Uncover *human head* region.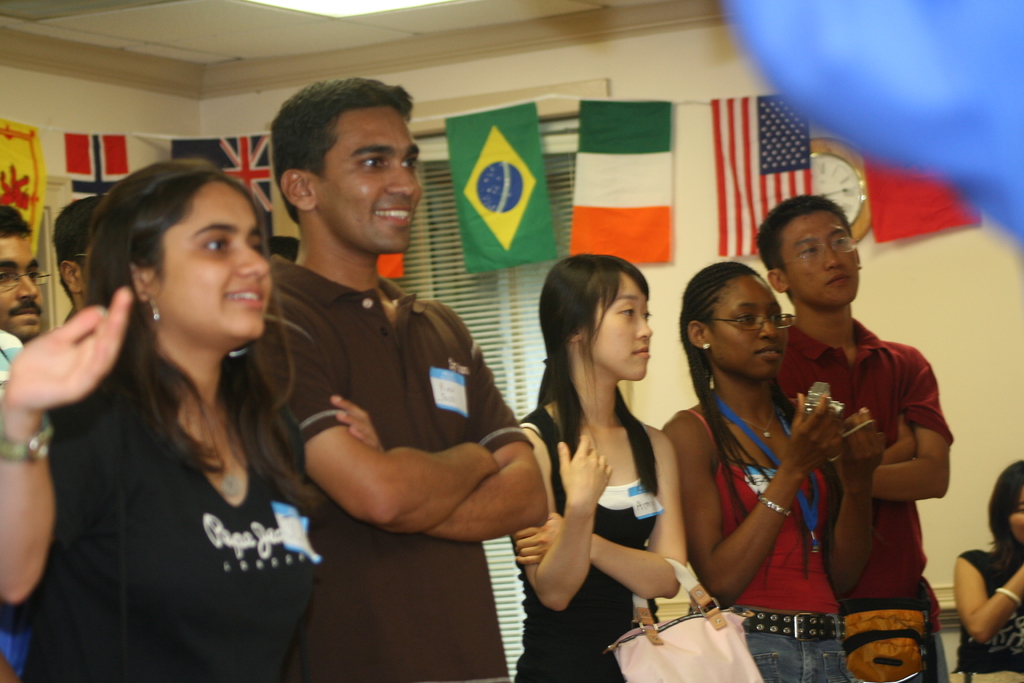
Uncovered: x1=88, y1=158, x2=270, y2=343.
